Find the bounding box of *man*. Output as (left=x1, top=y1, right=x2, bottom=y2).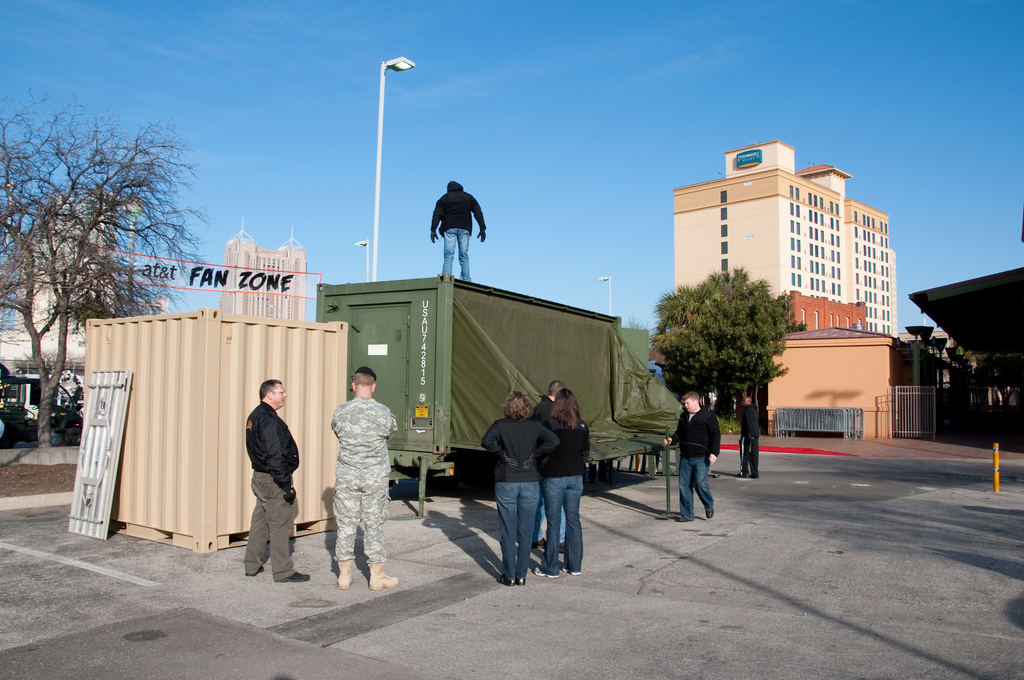
(left=737, top=391, right=763, bottom=483).
